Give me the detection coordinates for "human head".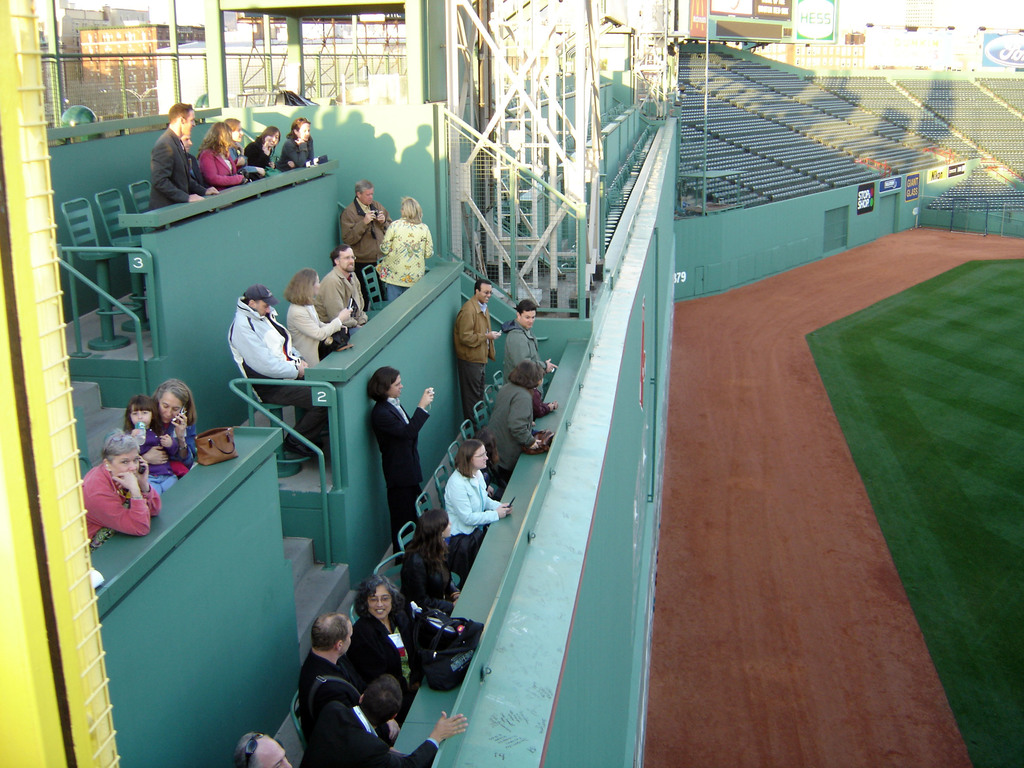
367 366 403 398.
